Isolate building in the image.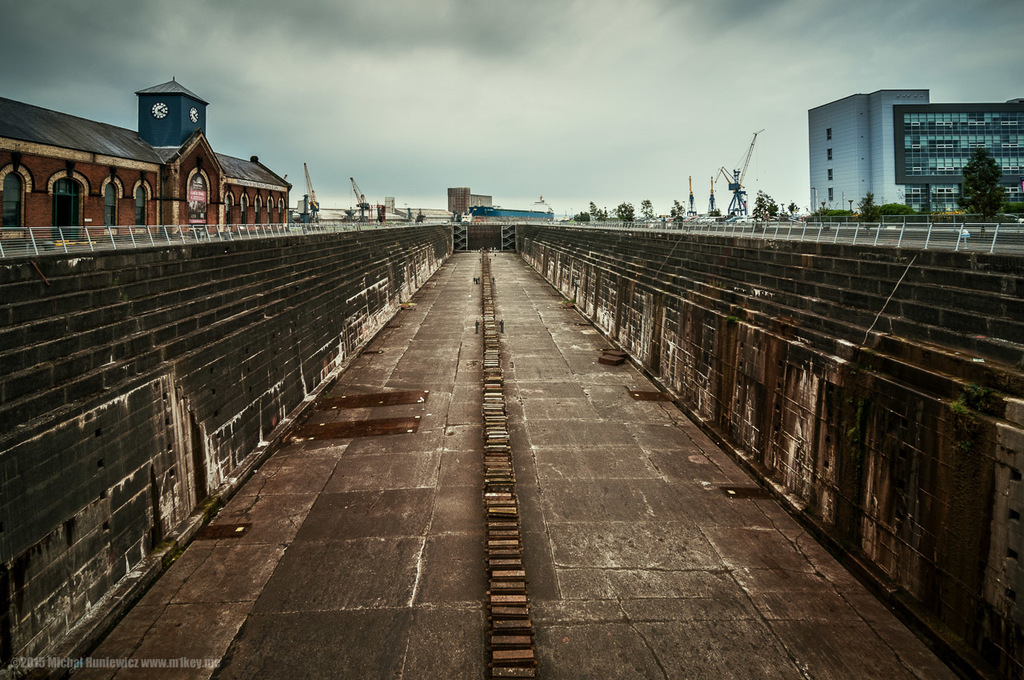
Isolated region: 805:88:1023:238.
